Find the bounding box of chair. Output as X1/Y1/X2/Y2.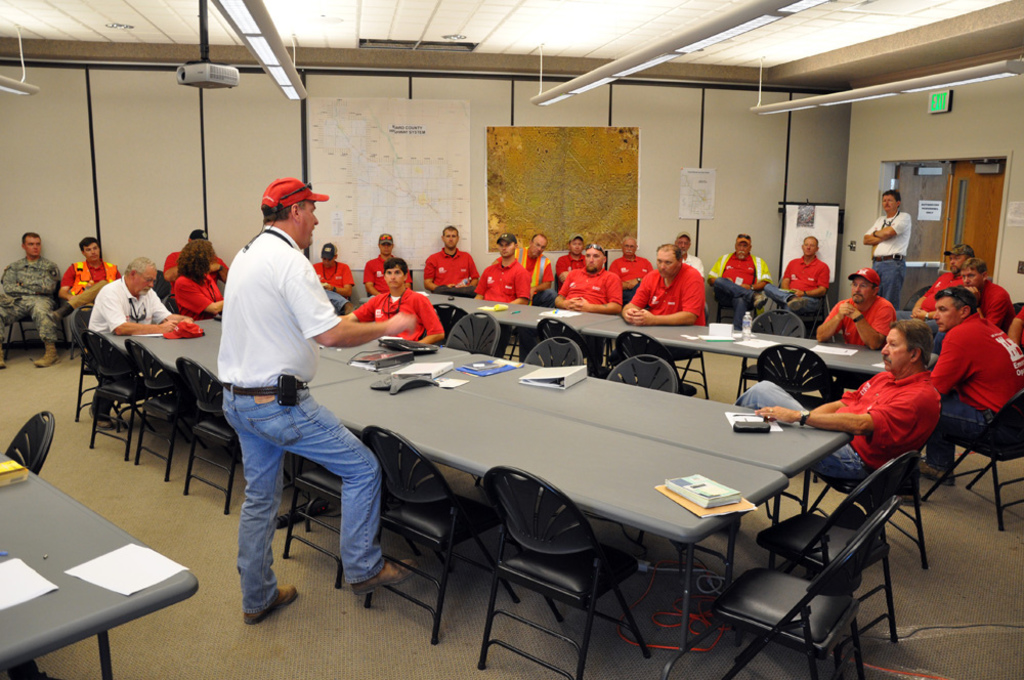
349/426/522/649.
